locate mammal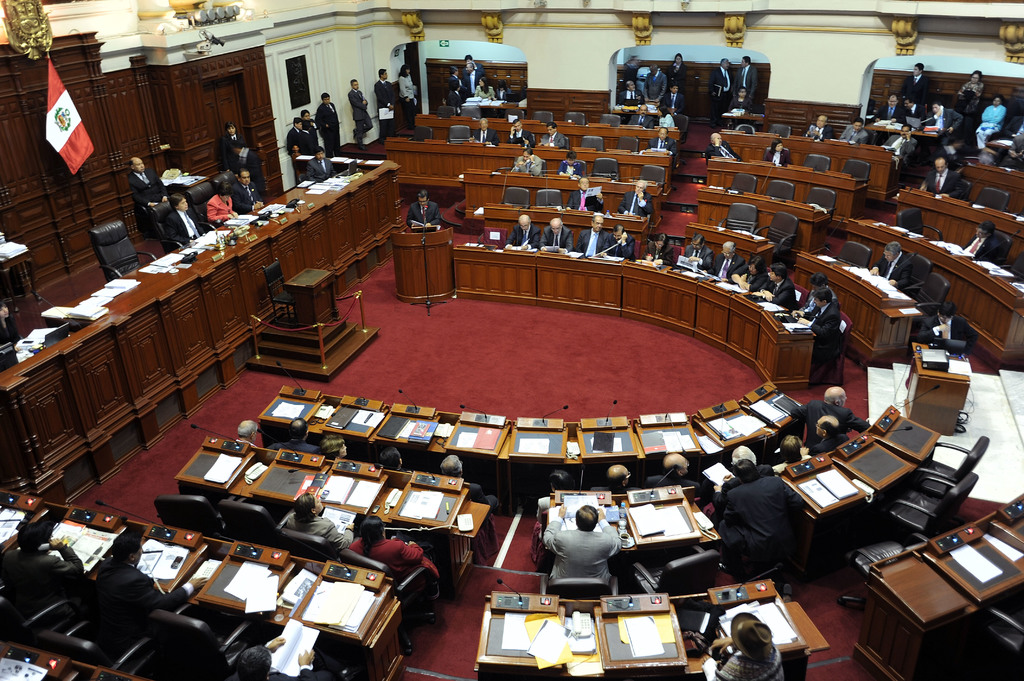
bbox=(224, 122, 241, 165)
